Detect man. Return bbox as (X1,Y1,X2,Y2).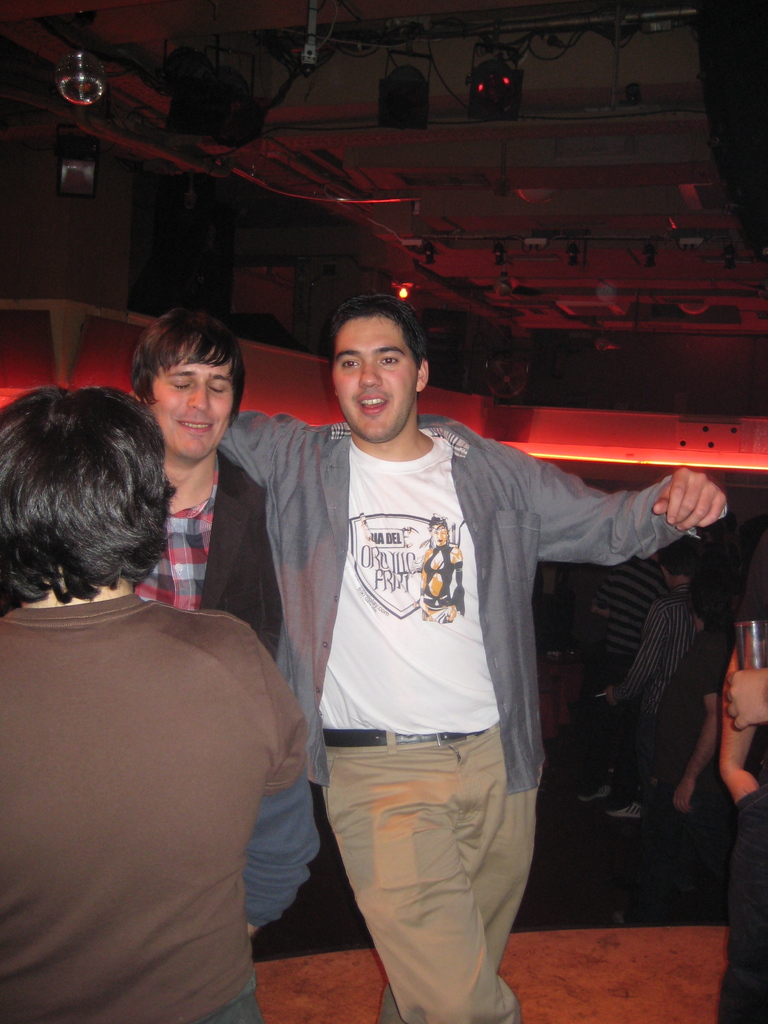
(0,413,326,1003).
